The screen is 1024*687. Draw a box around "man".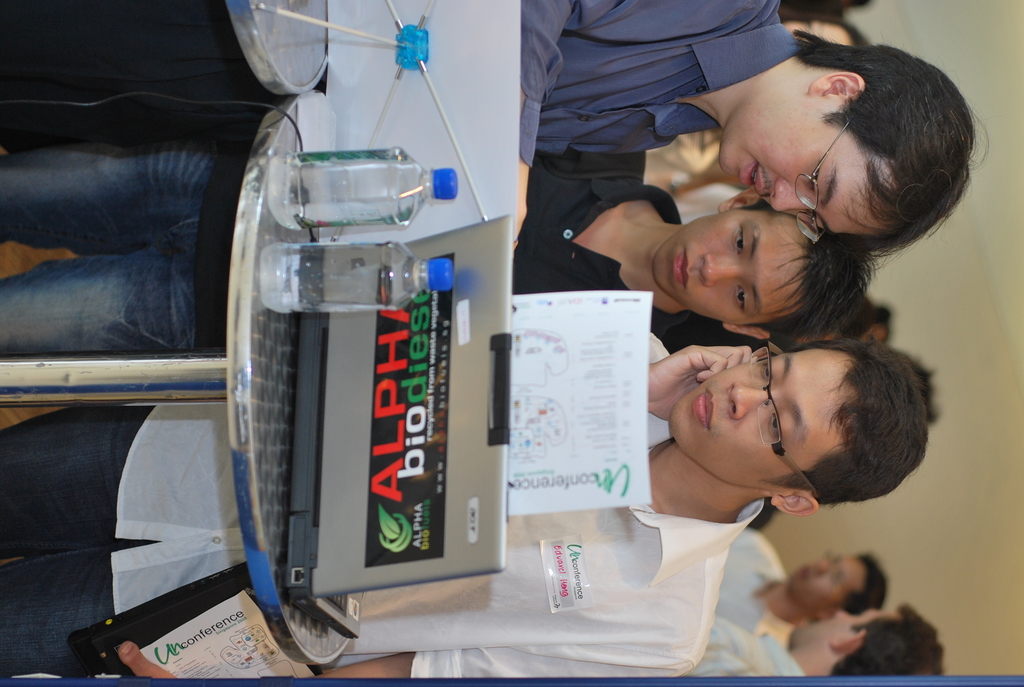
pyautogui.locateOnScreen(0, 332, 930, 677).
